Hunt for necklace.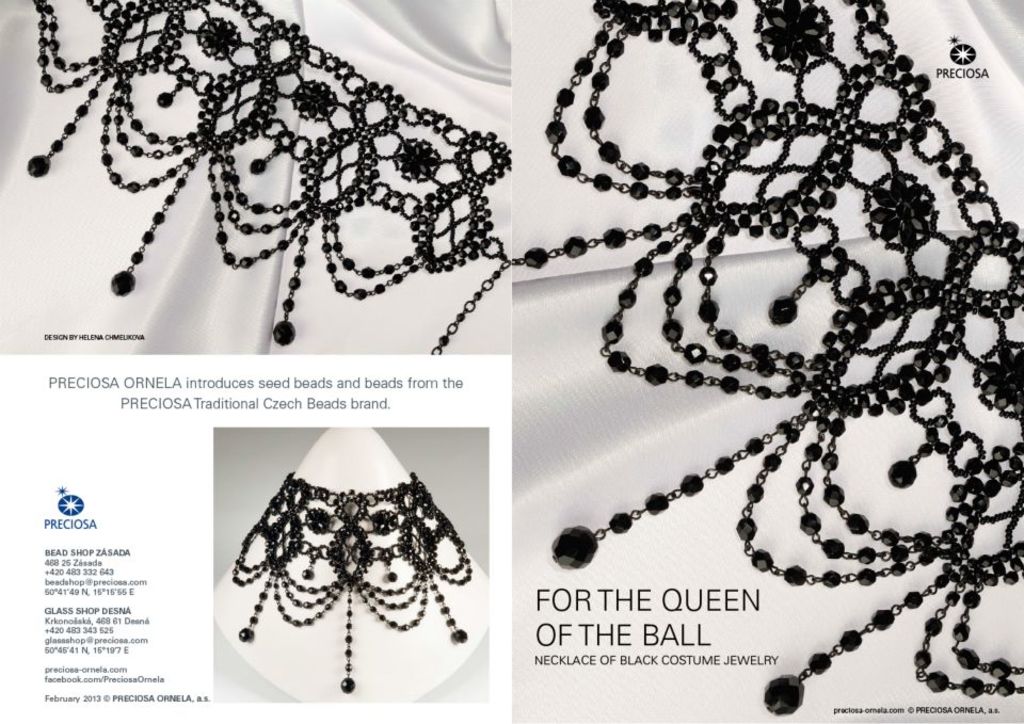
Hunted down at [left=249, top=2, right=992, bottom=648].
